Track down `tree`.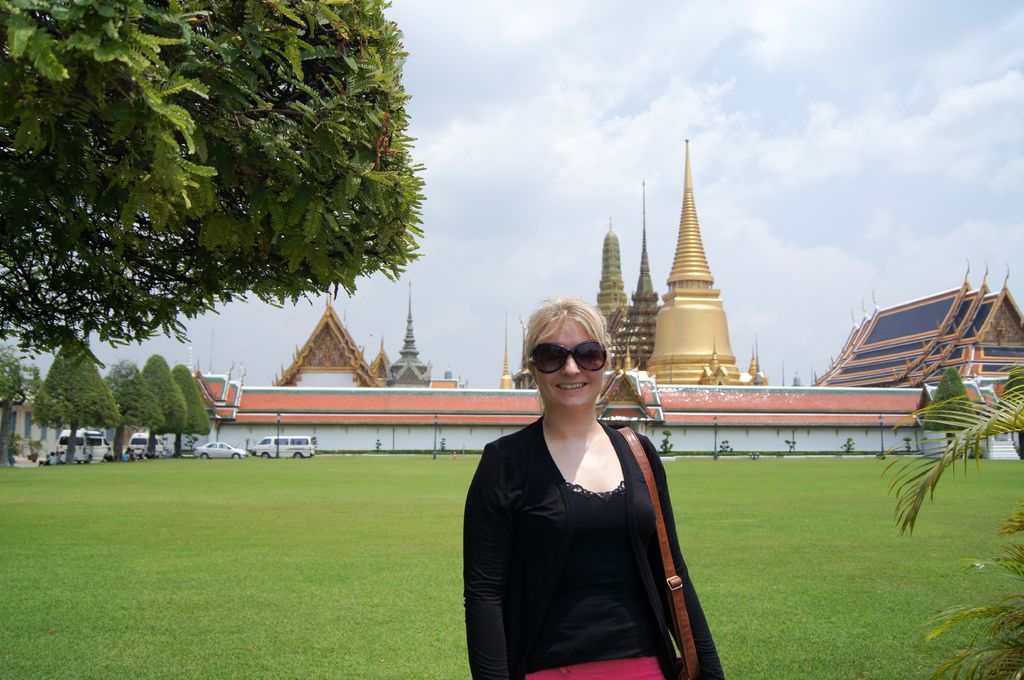
Tracked to (1003,361,1023,457).
